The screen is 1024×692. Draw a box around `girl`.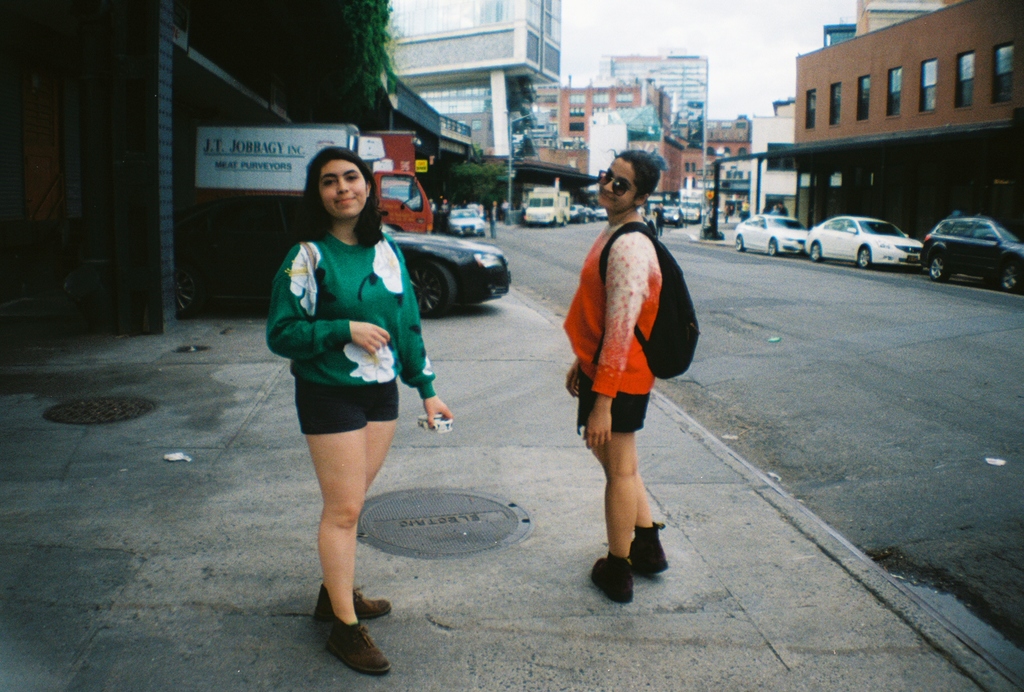
l=262, t=147, r=451, b=677.
